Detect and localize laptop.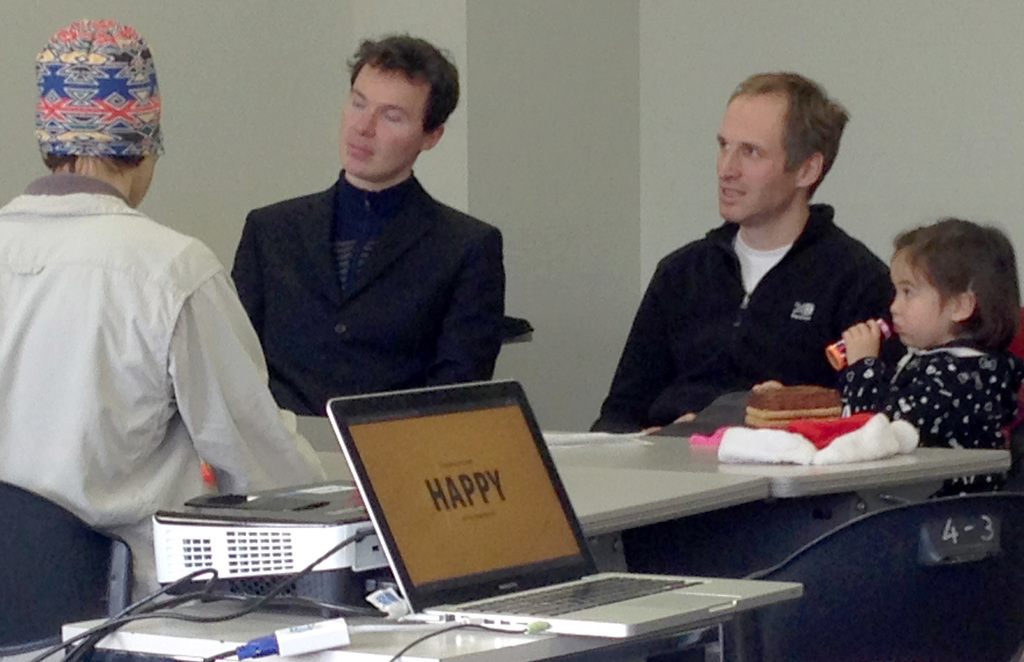
Localized at {"left": 338, "top": 433, "right": 844, "bottom": 655}.
